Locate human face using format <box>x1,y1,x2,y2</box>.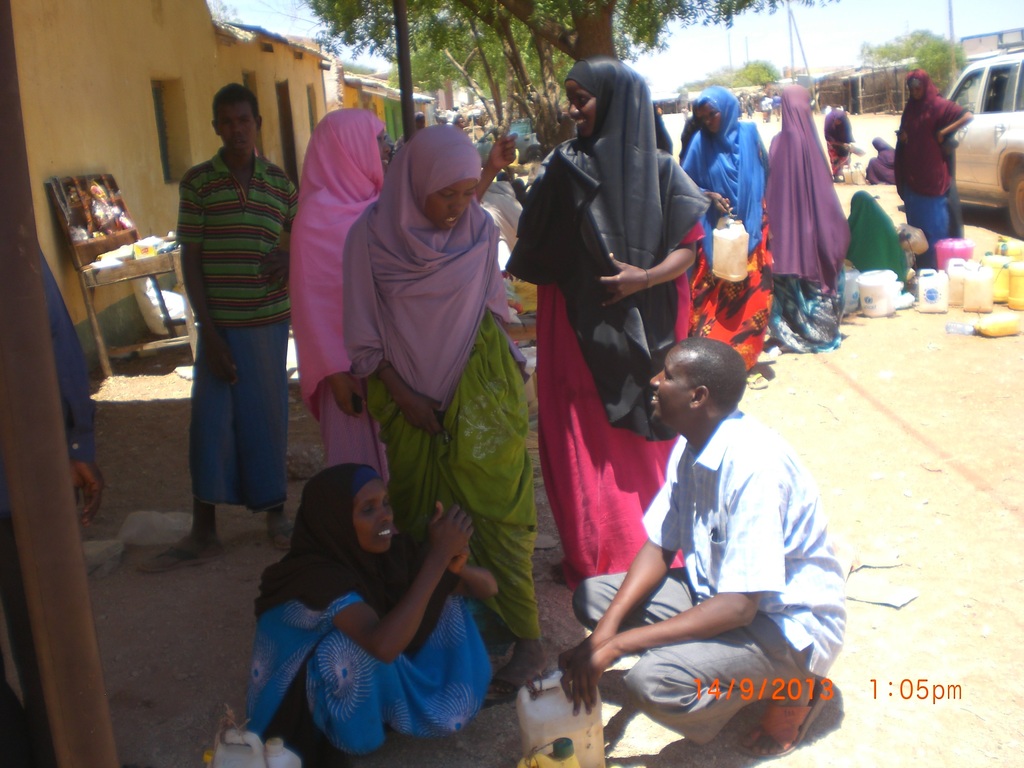
<box>652,346,692,430</box>.
